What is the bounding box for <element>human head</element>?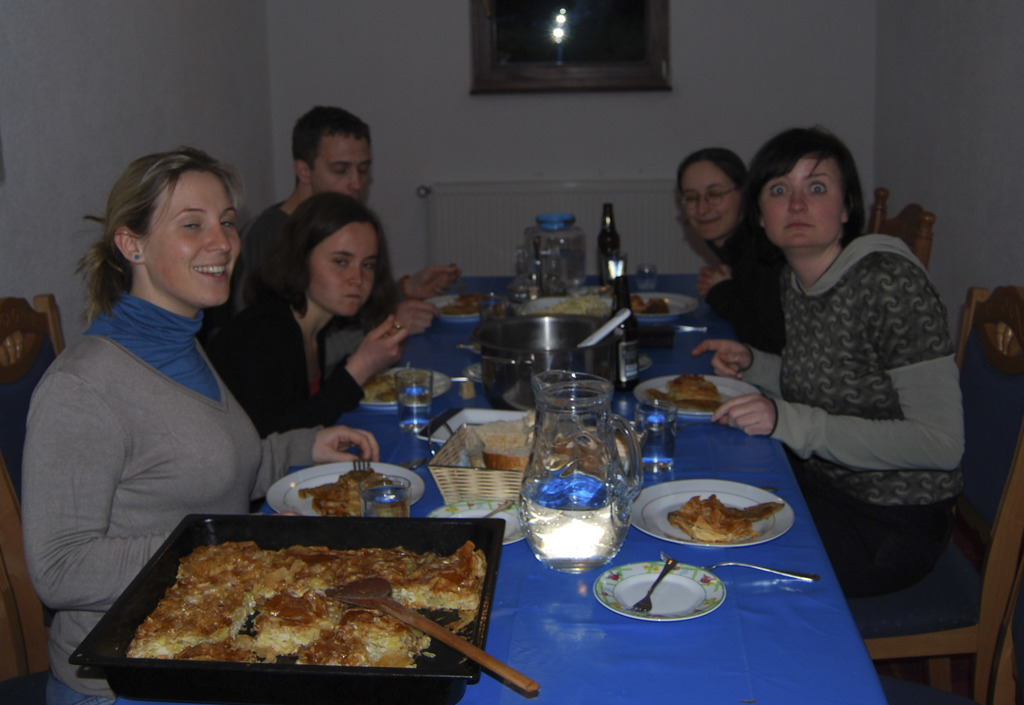
region(91, 146, 250, 307).
